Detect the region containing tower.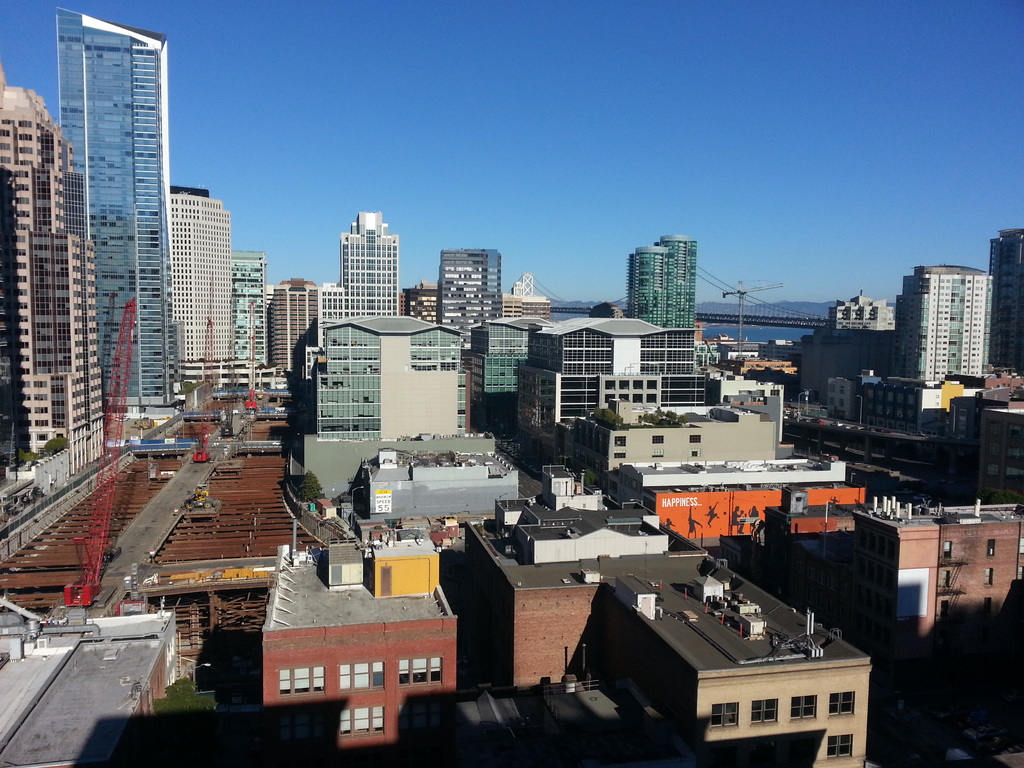
[left=410, top=280, right=436, bottom=342].
